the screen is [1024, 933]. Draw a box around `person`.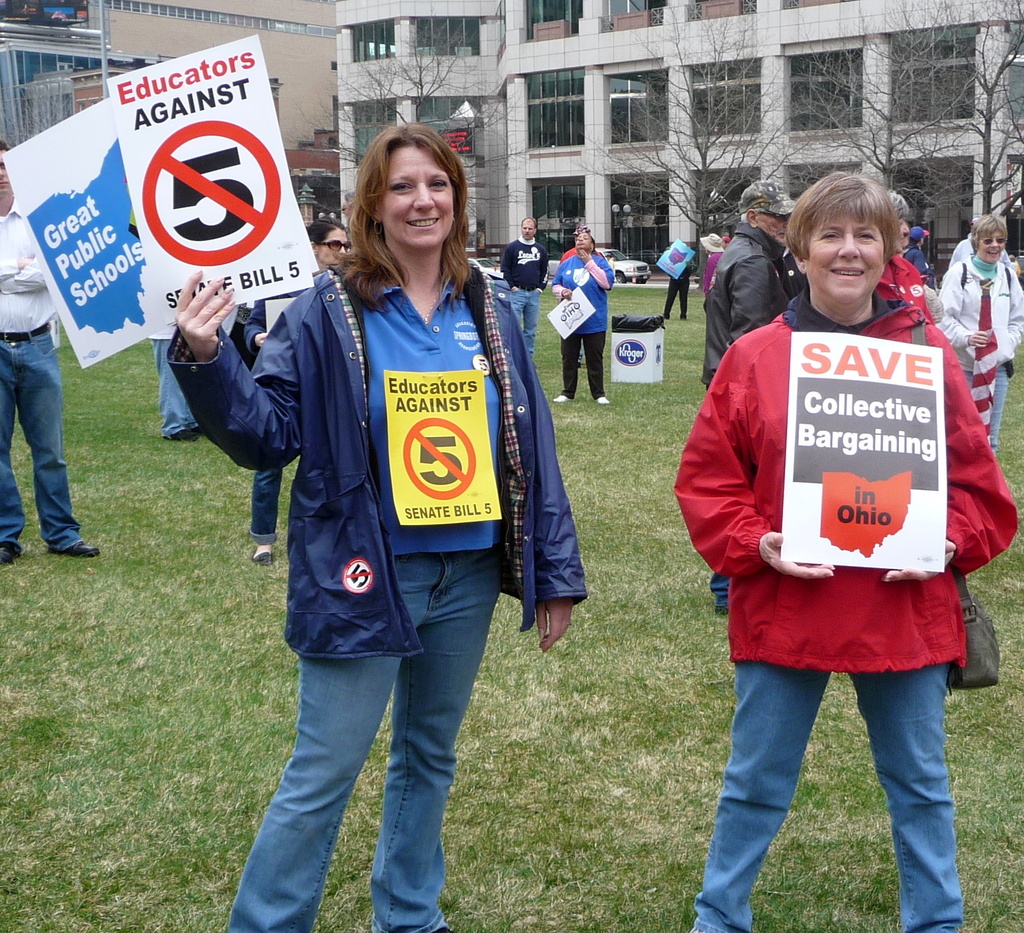
left=544, top=220, right=619, bottom=407.
